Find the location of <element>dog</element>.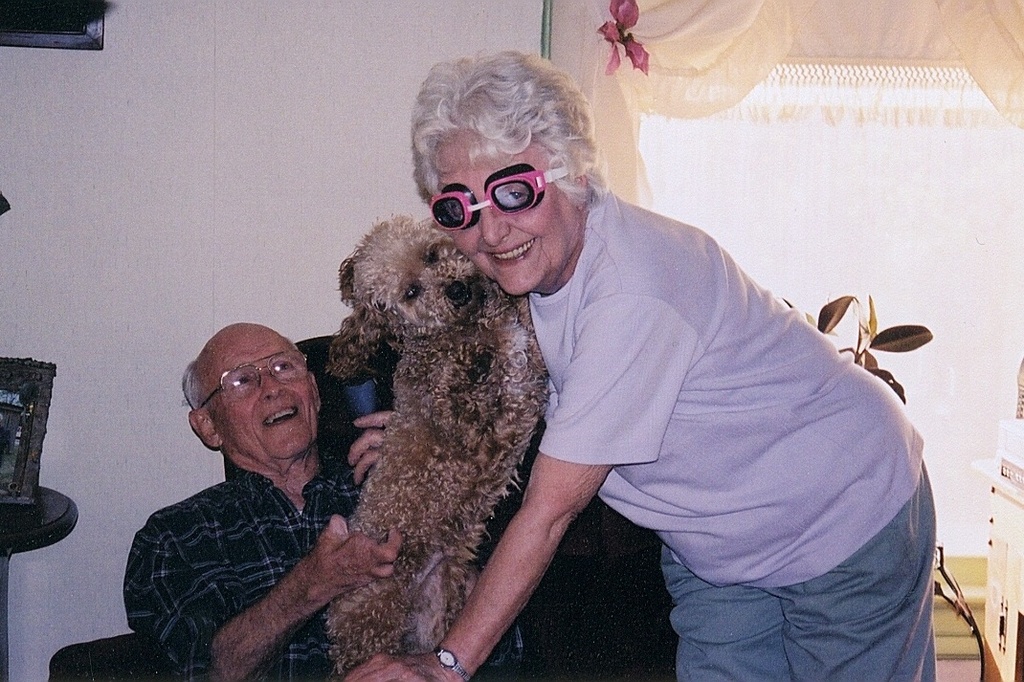
Location: {"x1": 318, "y1": 206, "x2": 554, "y2": 681}.
